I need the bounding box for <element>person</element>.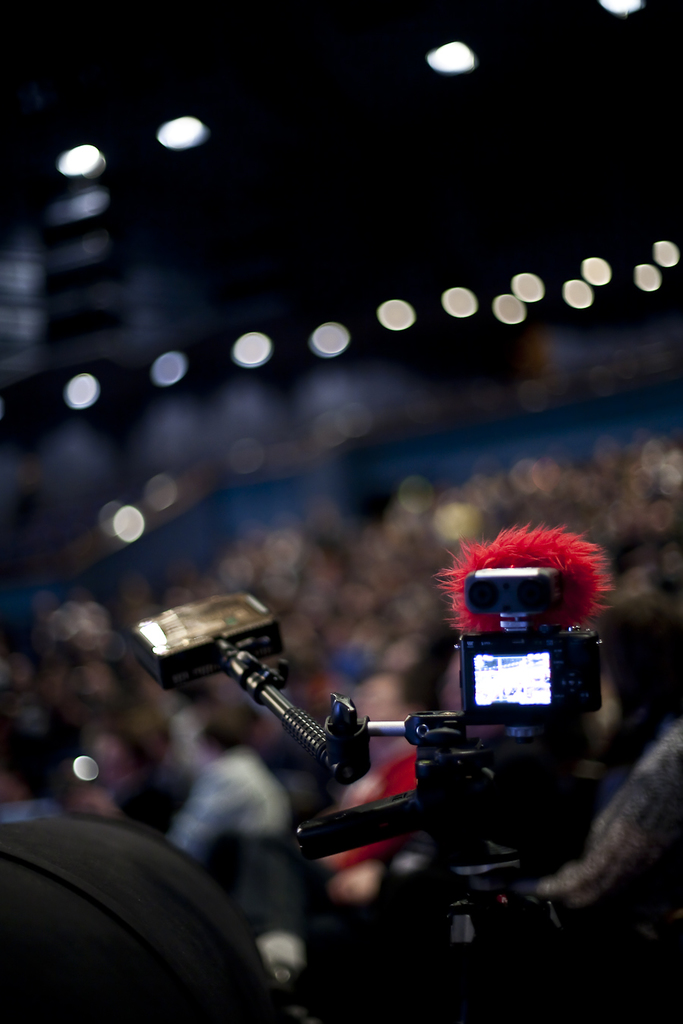
Here it is: l=537, t=586, r=682, b=1023.
